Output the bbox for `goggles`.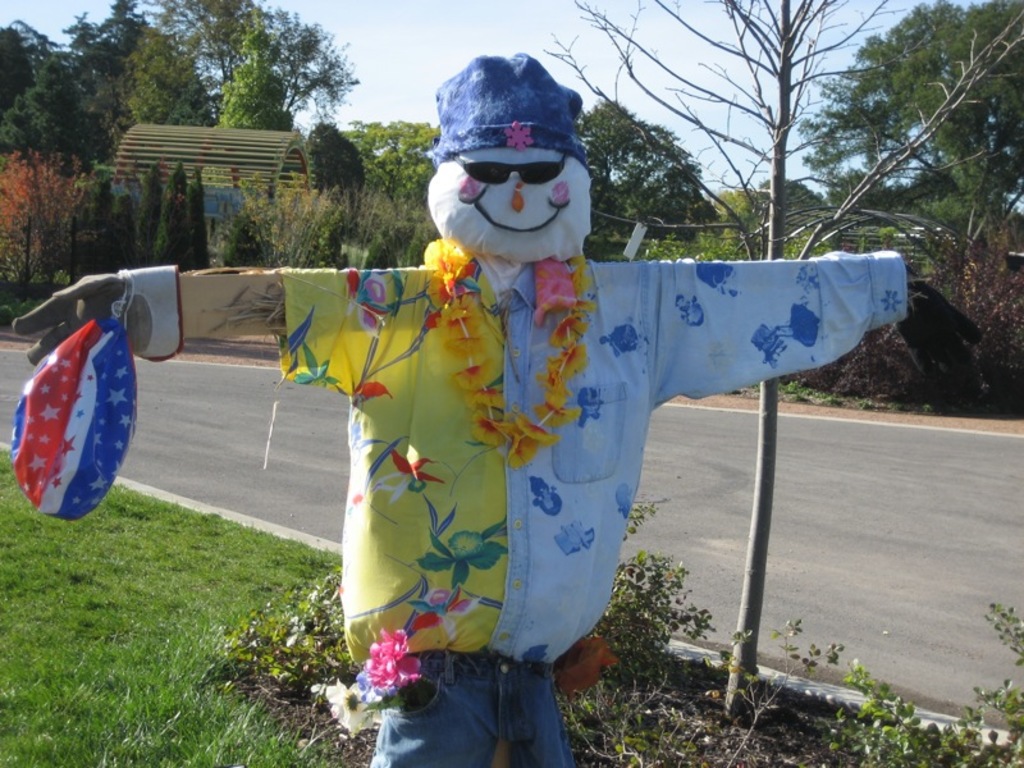
{"left": 452, "top": 151, "right": 568, "bottom": 184}.
